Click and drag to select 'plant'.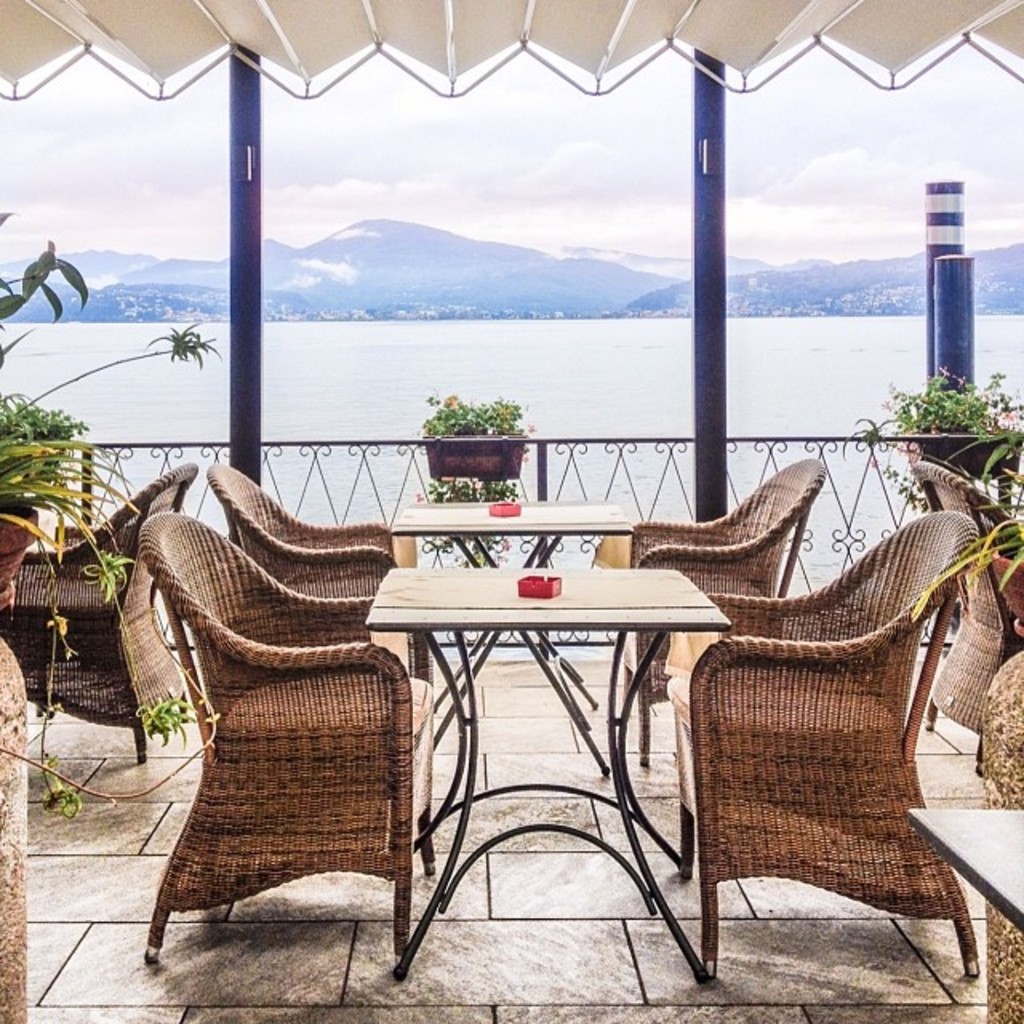
Selection: (38, 589, 82, 840).
